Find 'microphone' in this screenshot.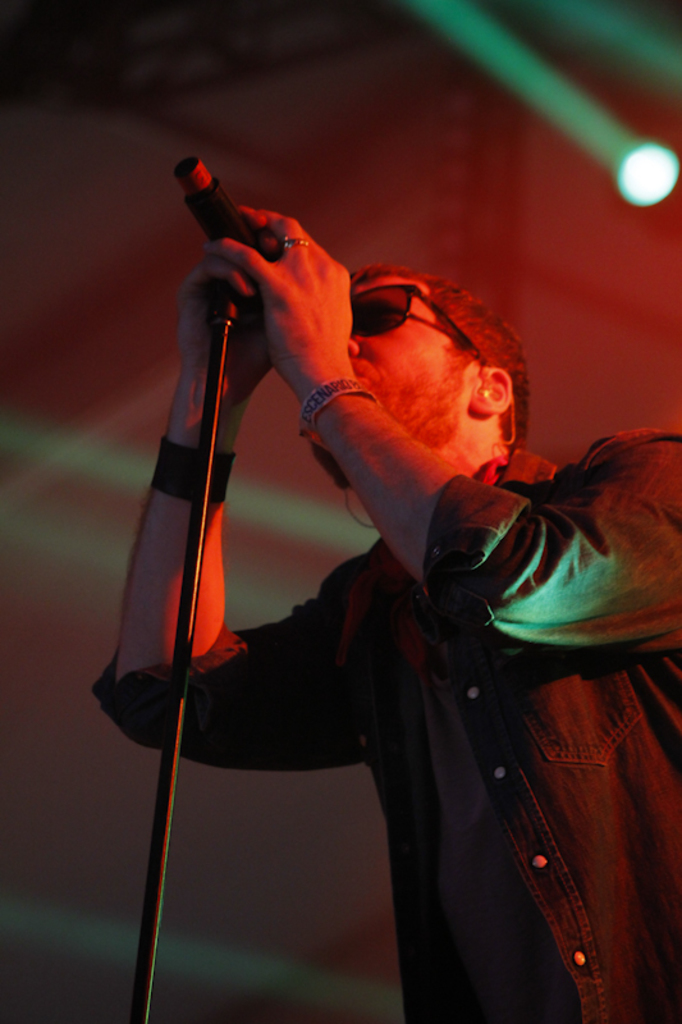
The bounding box for 'microphone' is detection(169, 152, 290, 371).
